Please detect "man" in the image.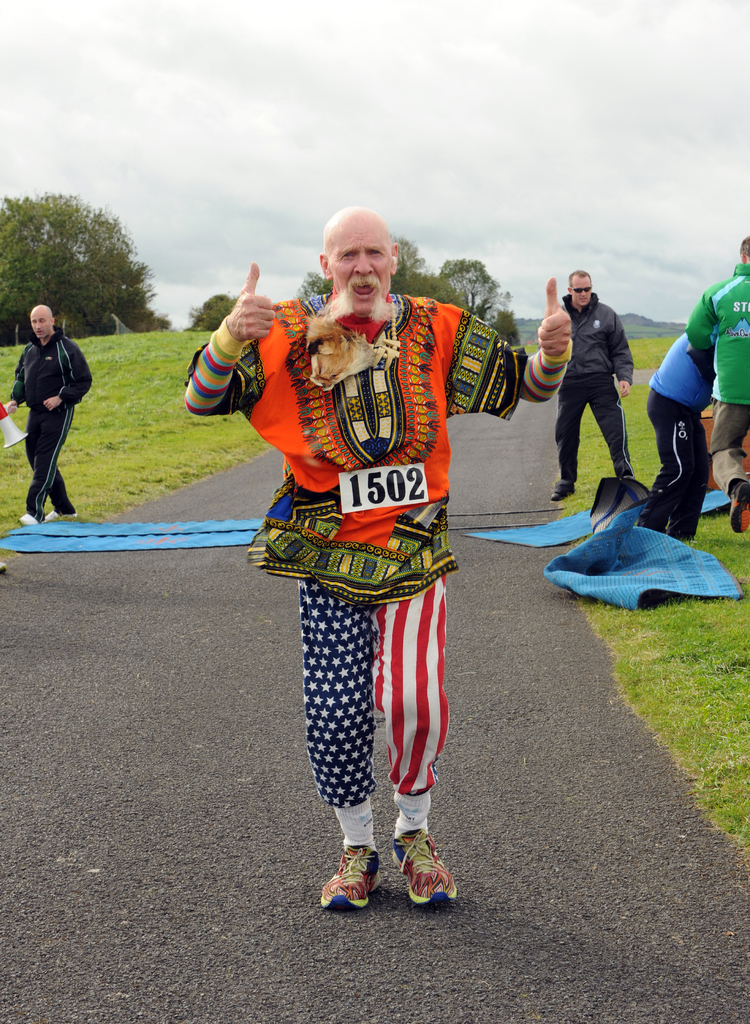
crop(184, 207, 567, 911).
